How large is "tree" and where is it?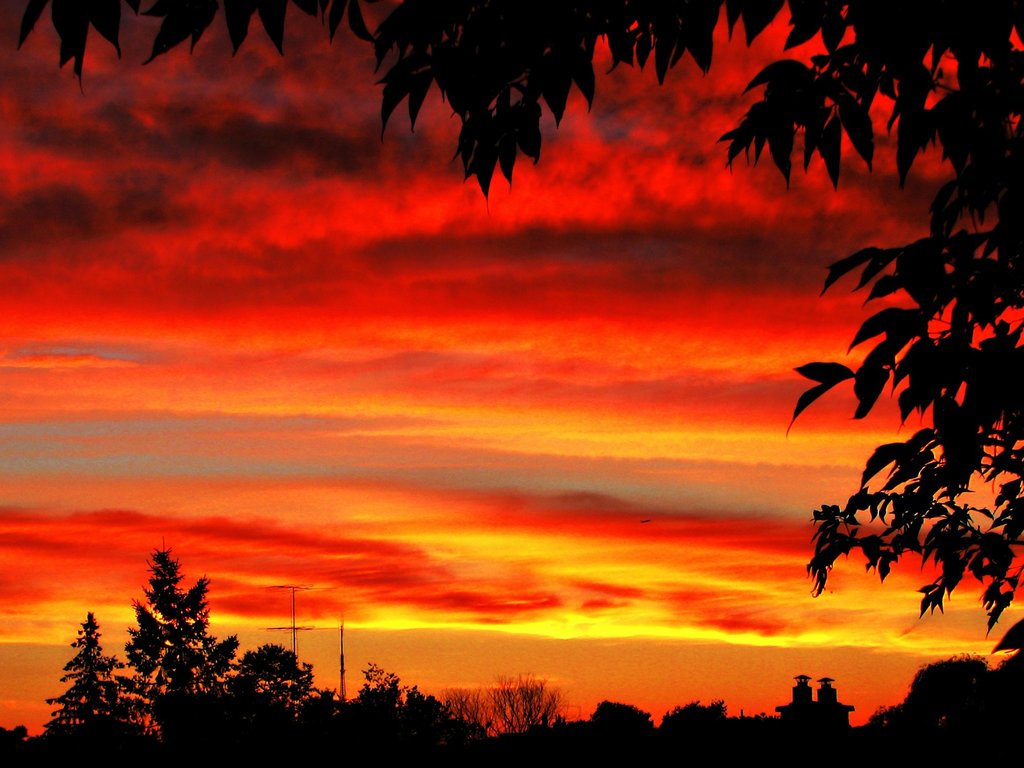
Bounding box: (left=128, top=548, right=231, bottom=715).
